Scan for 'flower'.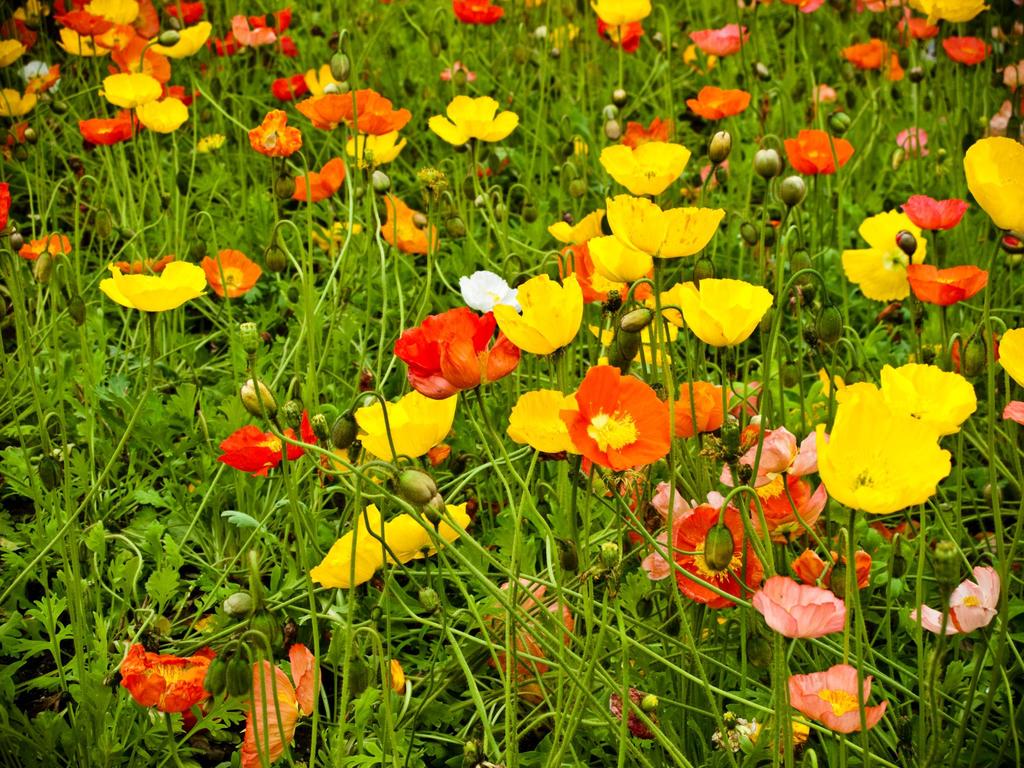
Scan result: left=591, top=0, right=651, bottom=22.
